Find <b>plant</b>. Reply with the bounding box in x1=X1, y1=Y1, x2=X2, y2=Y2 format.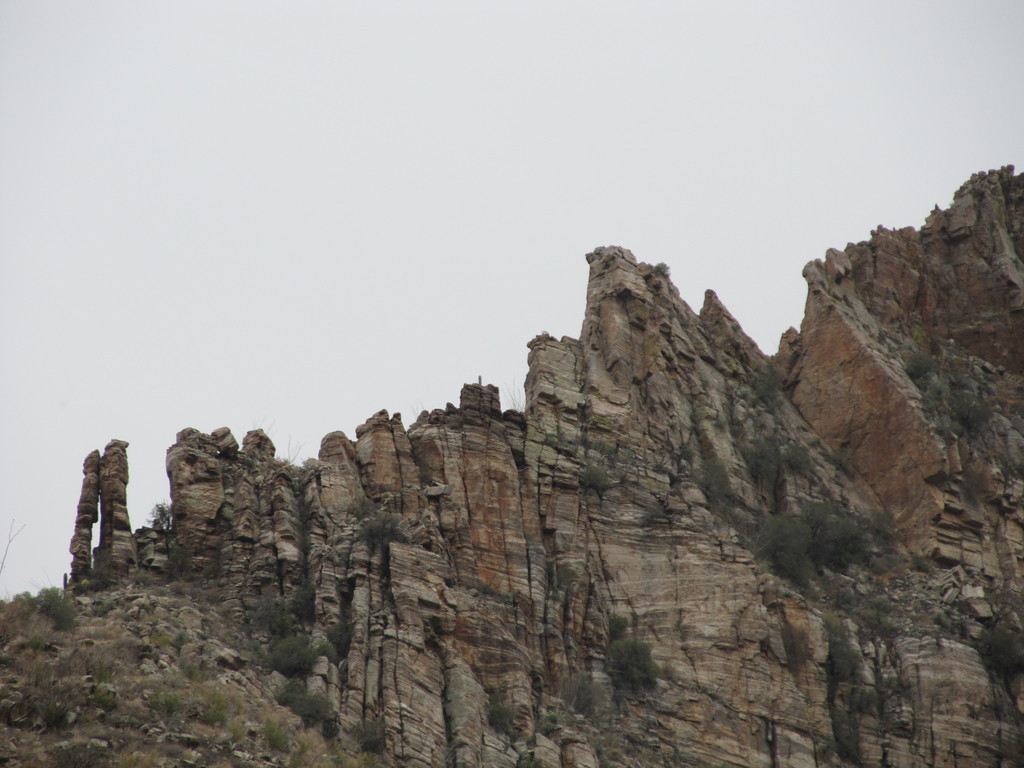
x1=289, y1=586, x2=316, y2=617.
